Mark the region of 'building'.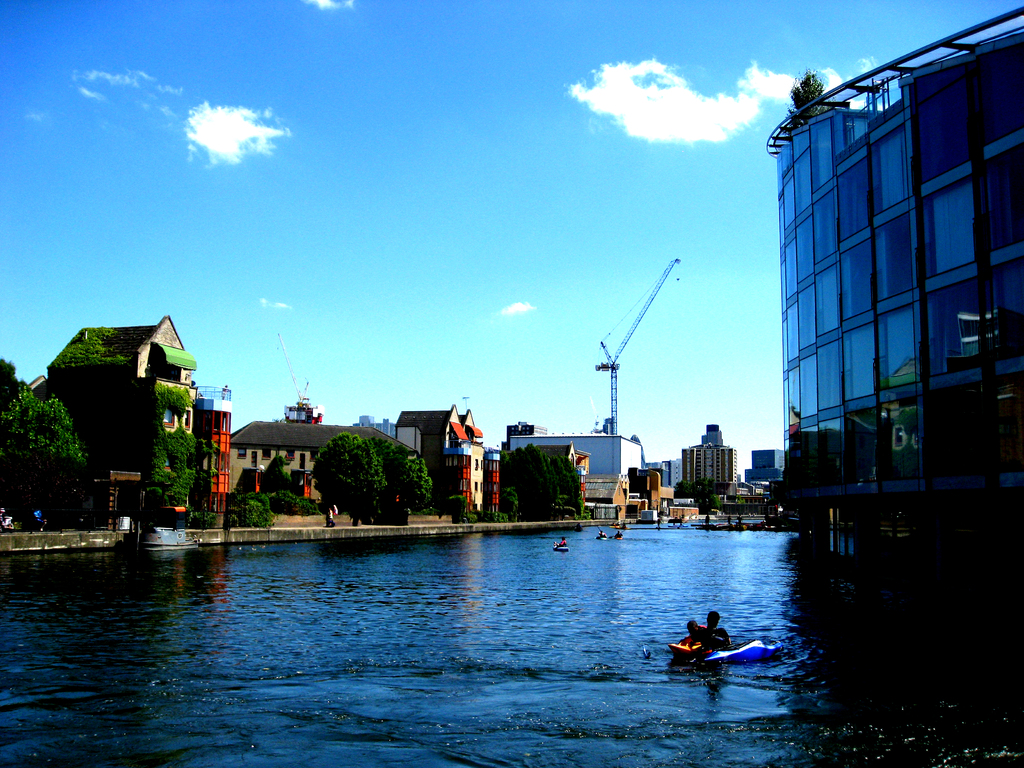
Region: rect(764, 0, 1023, 600).
